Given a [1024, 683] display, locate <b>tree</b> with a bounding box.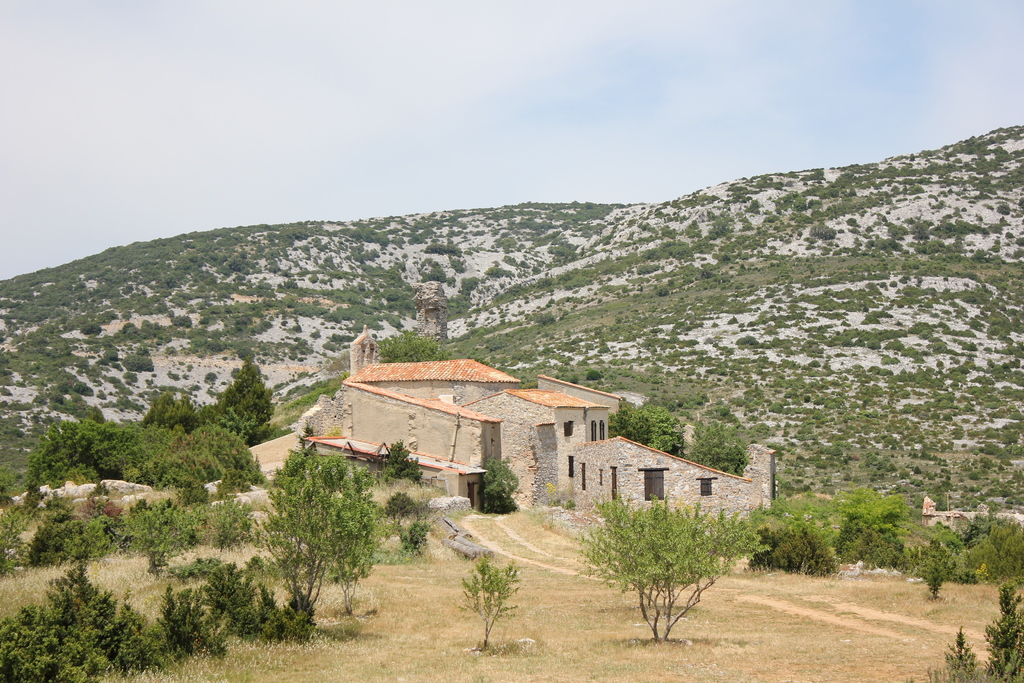
Located: locate(380, 333, 451, 363).
